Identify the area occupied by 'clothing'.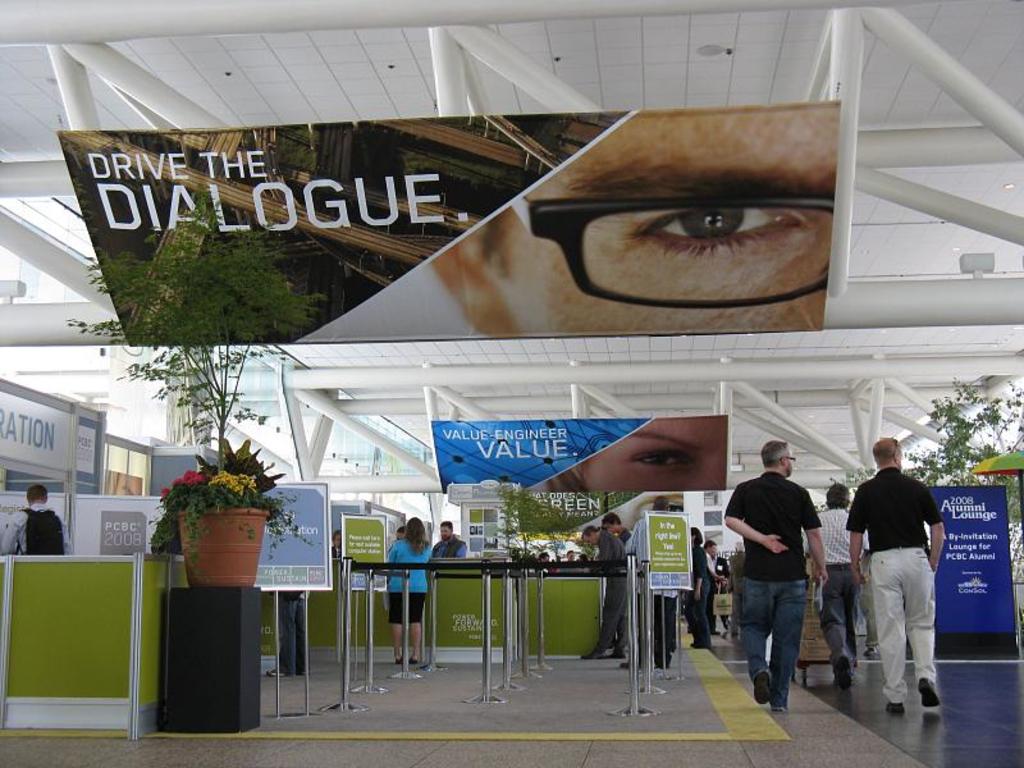
Area: x1=429 y1=539 x2=463 y2=556.
